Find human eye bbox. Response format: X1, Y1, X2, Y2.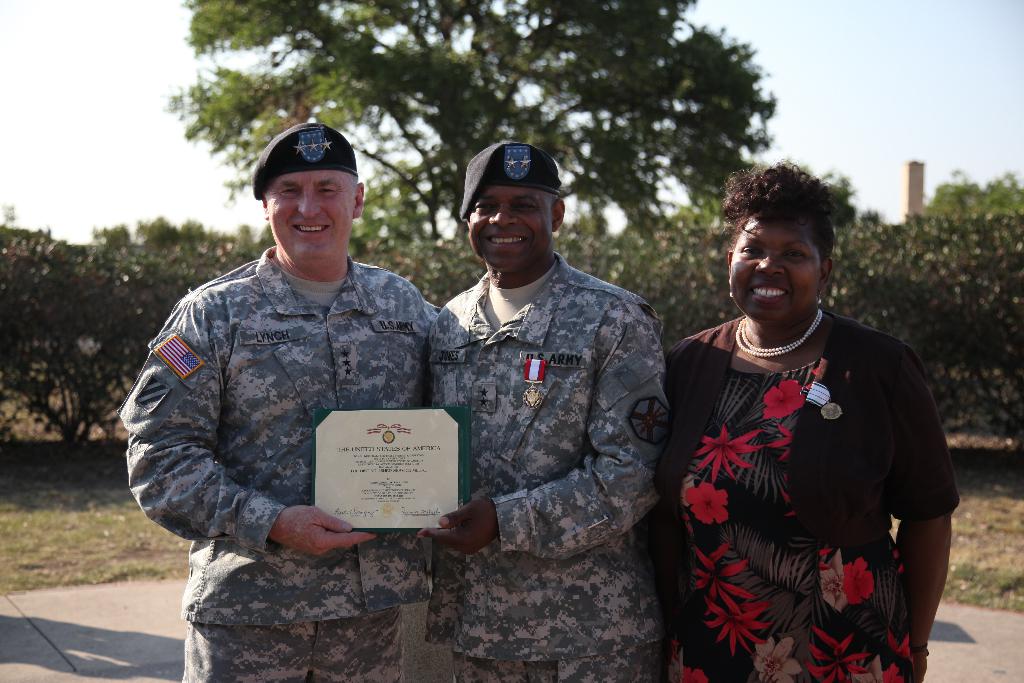
787, 243, 810, 259.
